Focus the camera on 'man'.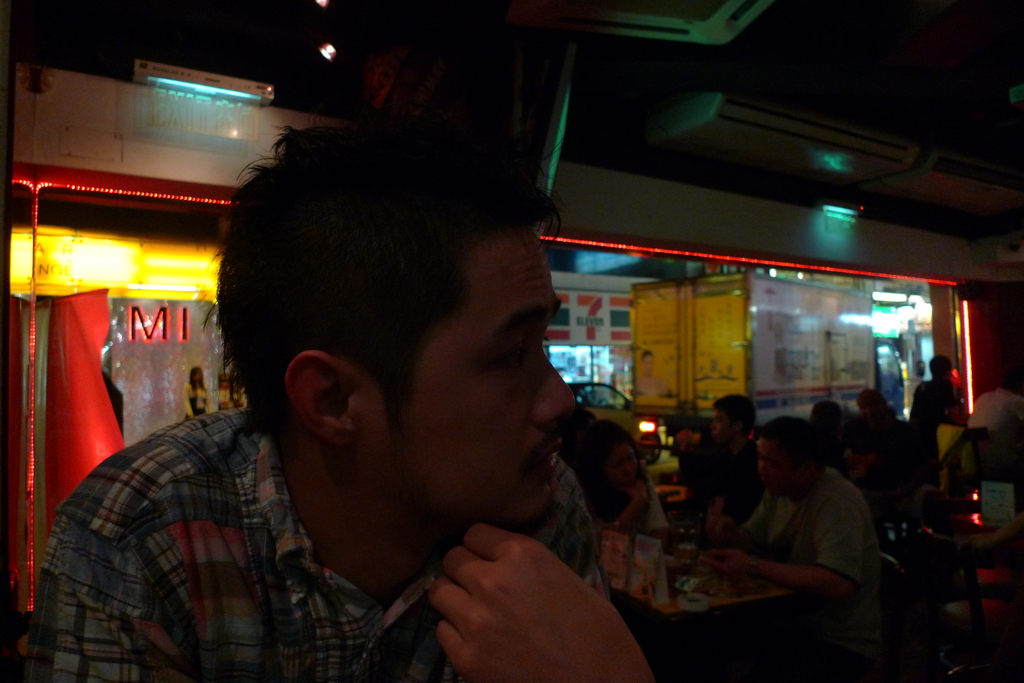
Focus region: crop(697, 412, 886, 593).
